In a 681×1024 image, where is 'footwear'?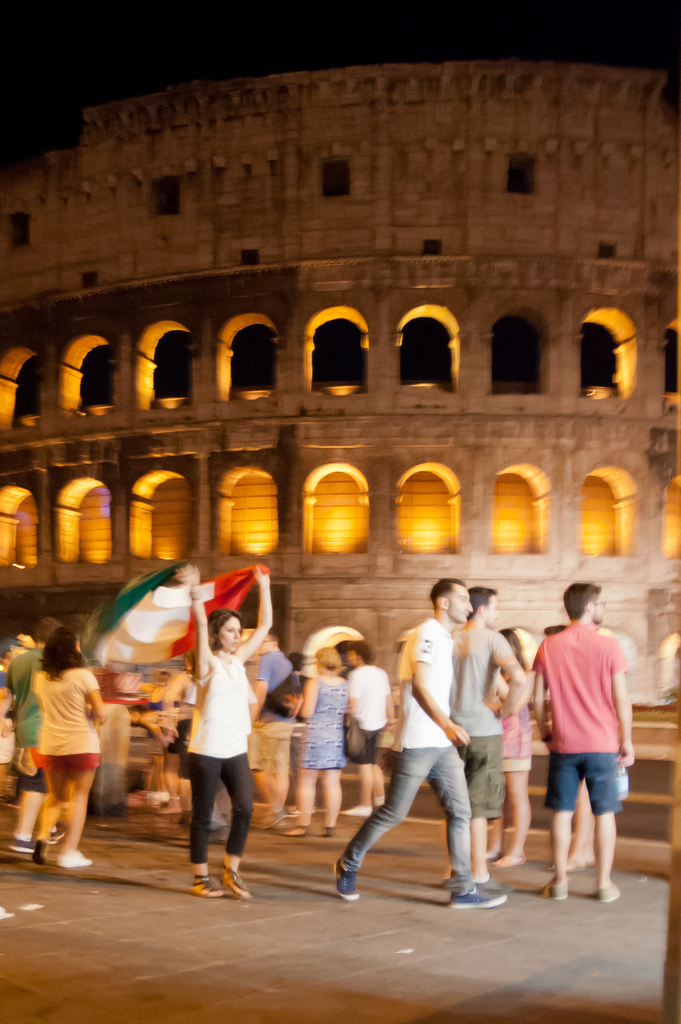
(188,870,223,900).
